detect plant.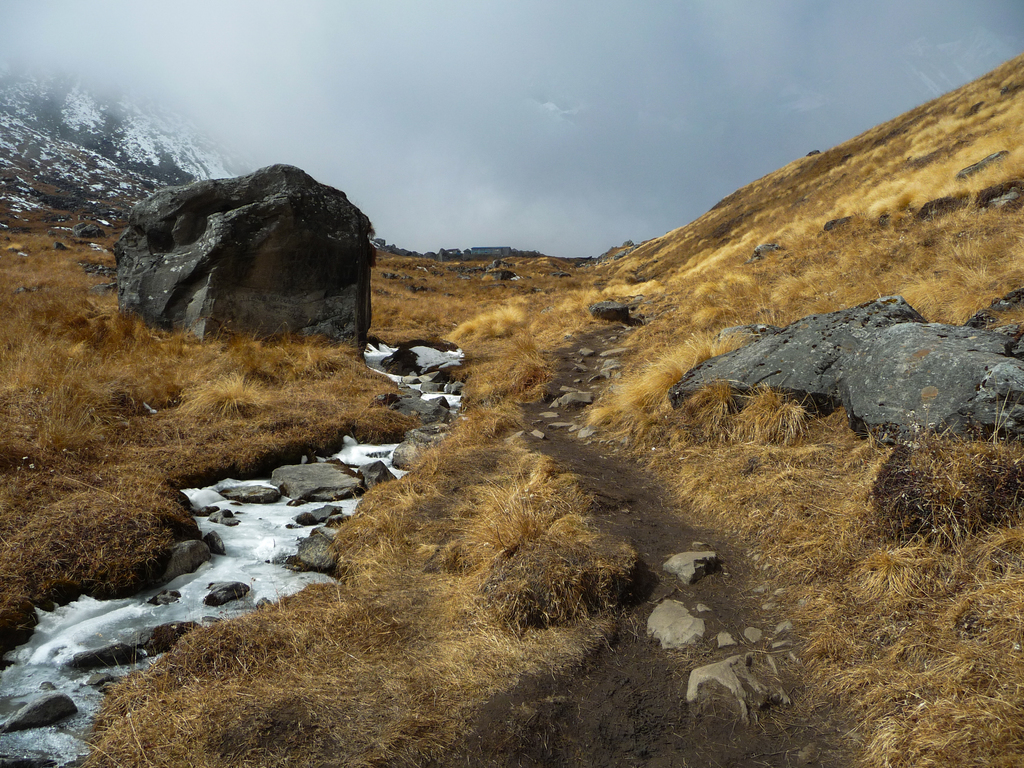
Detected at {"left": 732, "top": 381, "right": 824, "bottom": 449}.
